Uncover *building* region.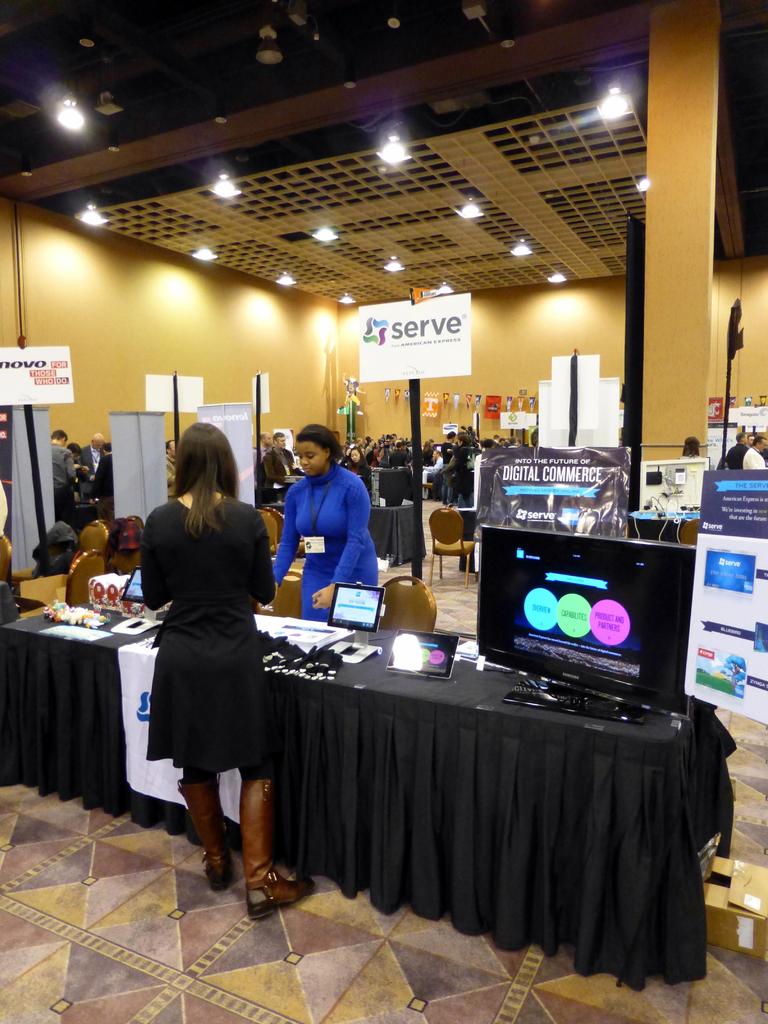
Uncovered: {"left": 0, "top": 0, "right": 767, "bottom": 1023}.
